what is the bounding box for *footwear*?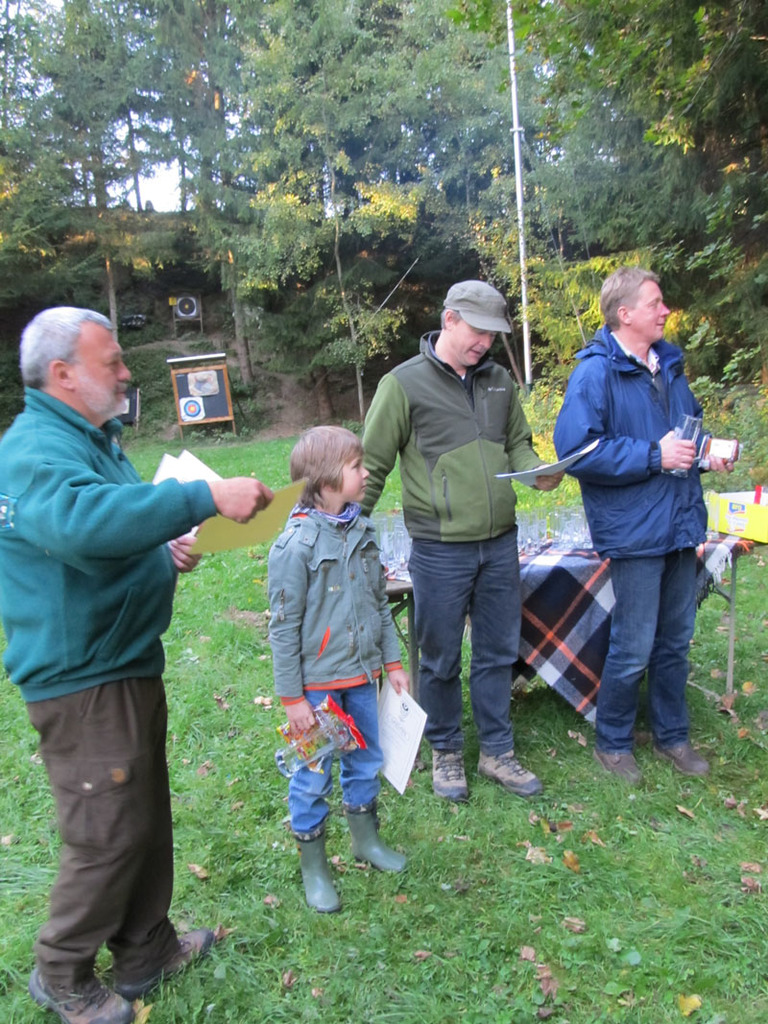
Rect(298, 837, 350, 915).
